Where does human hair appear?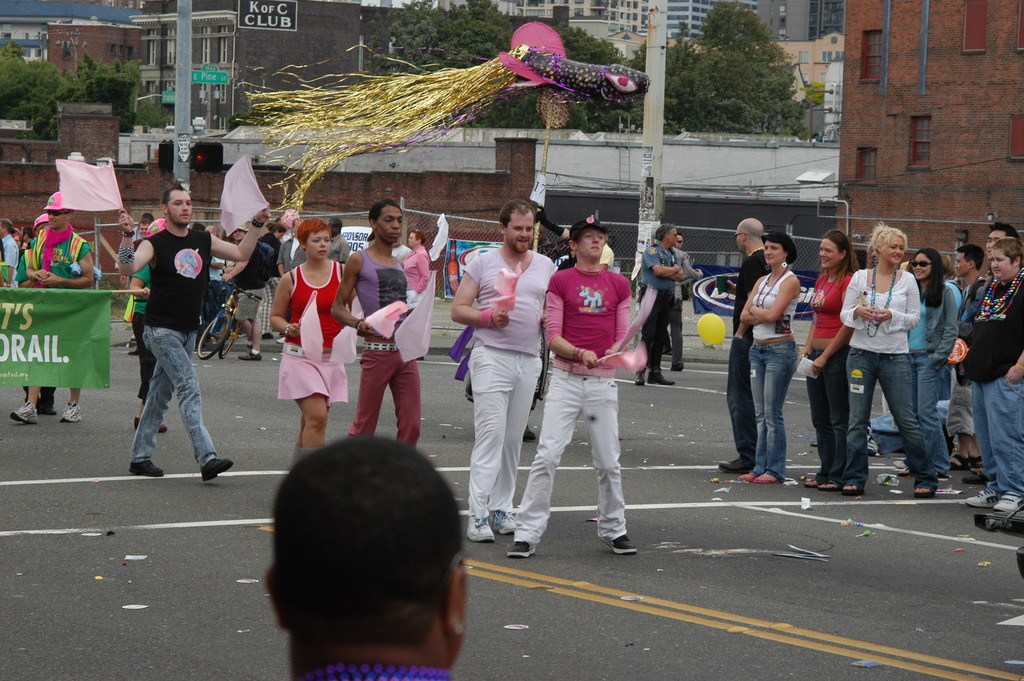
Appears at [left=952, top=243, right=980, bottom=277].
